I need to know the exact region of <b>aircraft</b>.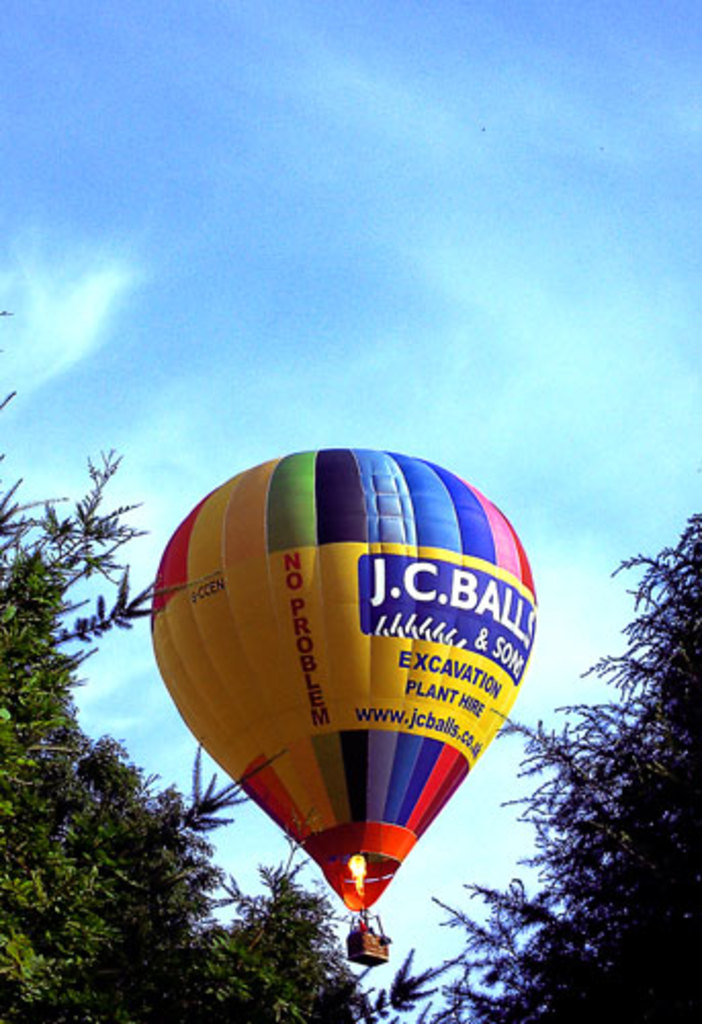
Region: box(145, 430, 549, 946).
